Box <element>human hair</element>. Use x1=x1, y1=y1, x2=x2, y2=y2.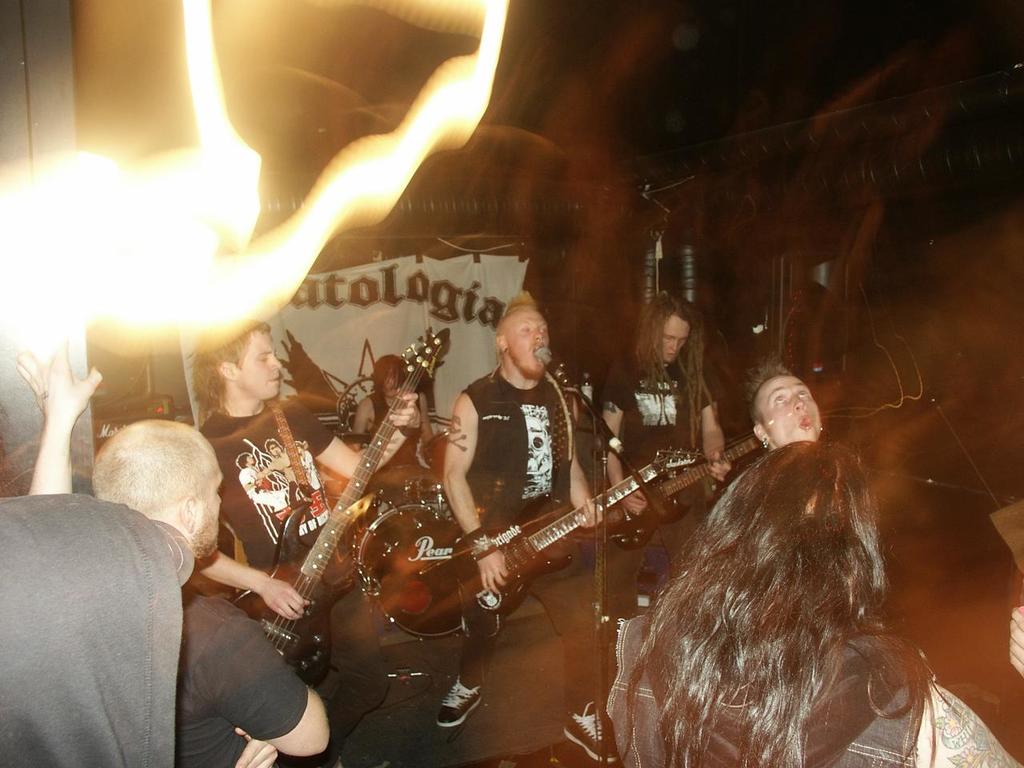
x1=742, y1=354, x2=798, y2=439.
